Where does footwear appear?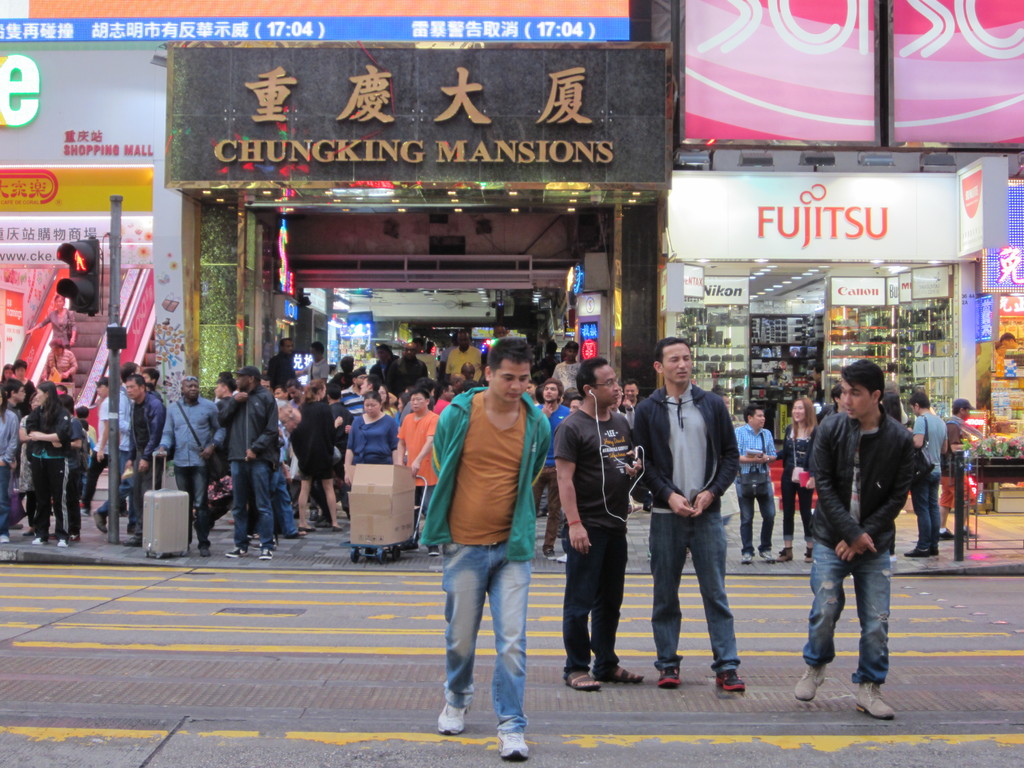
Appears at left=59, top=538, right=70, bottom=550.
